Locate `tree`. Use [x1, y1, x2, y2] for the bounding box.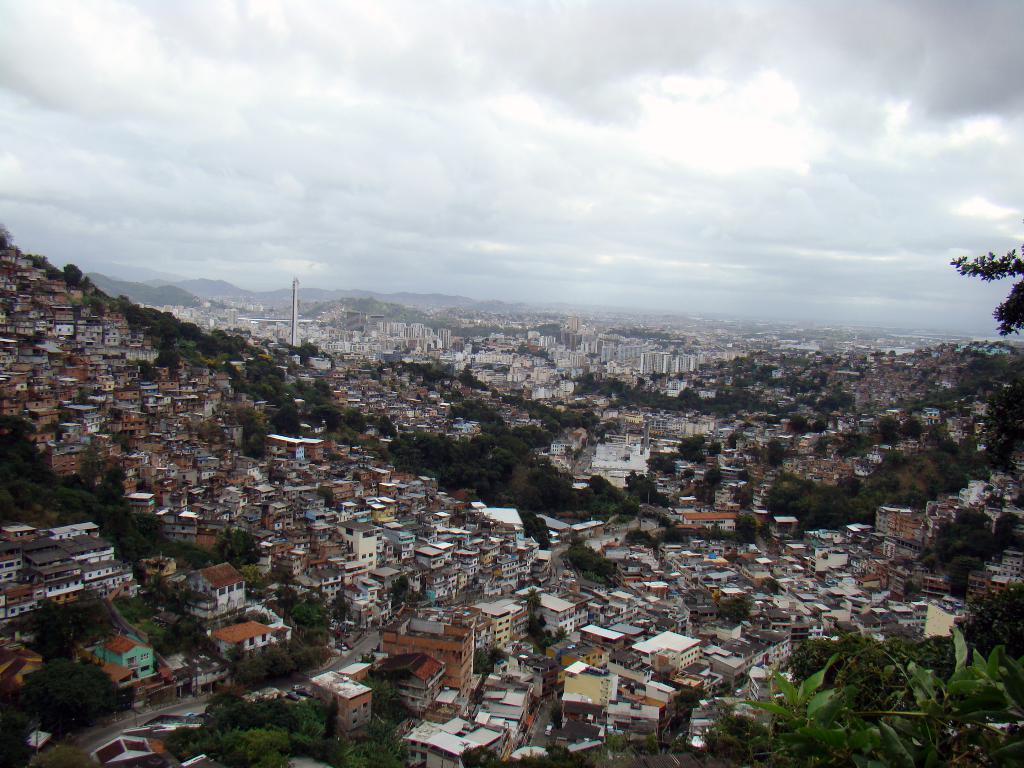
[707, 356, 749, 373].
